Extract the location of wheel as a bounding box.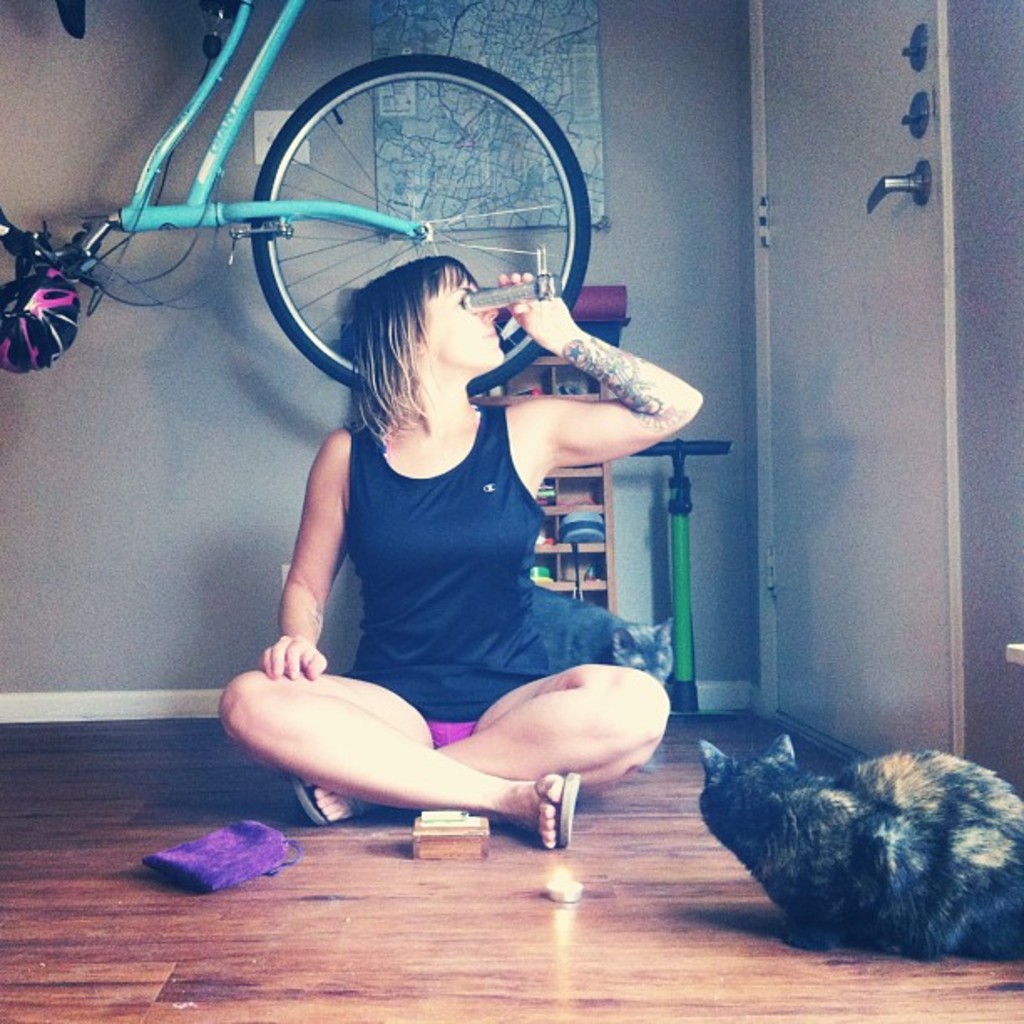
(246,52,592,395).
